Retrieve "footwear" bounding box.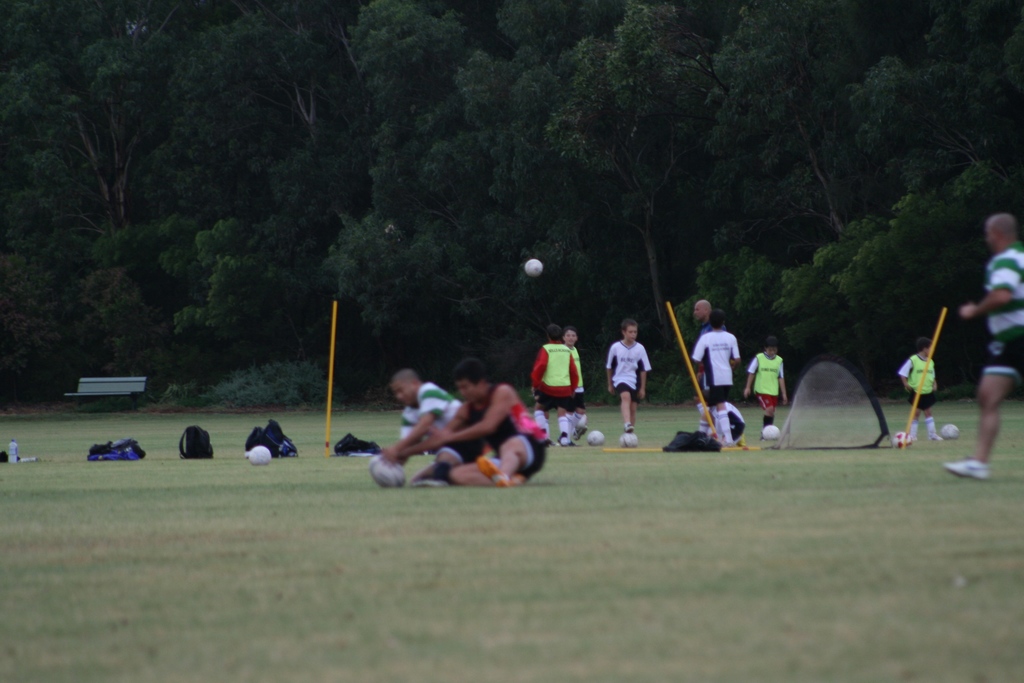
Bounding box: crop(945, 456, 988, 481).
